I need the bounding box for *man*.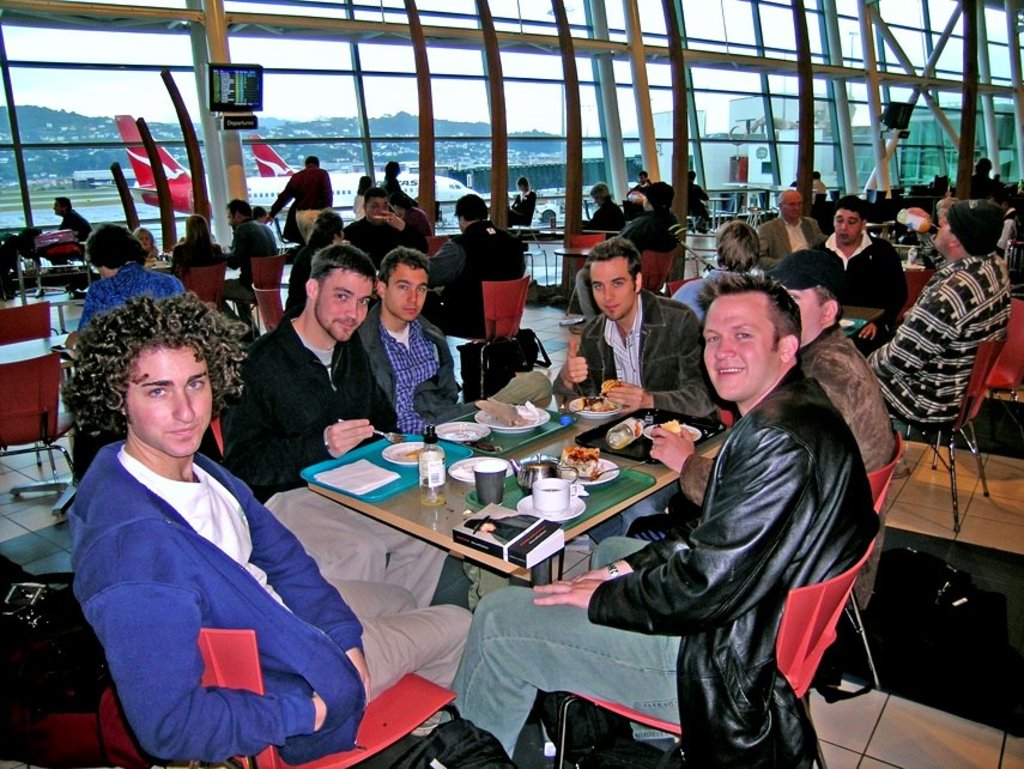
Here it is: crop(425, 195, 522, 398).
